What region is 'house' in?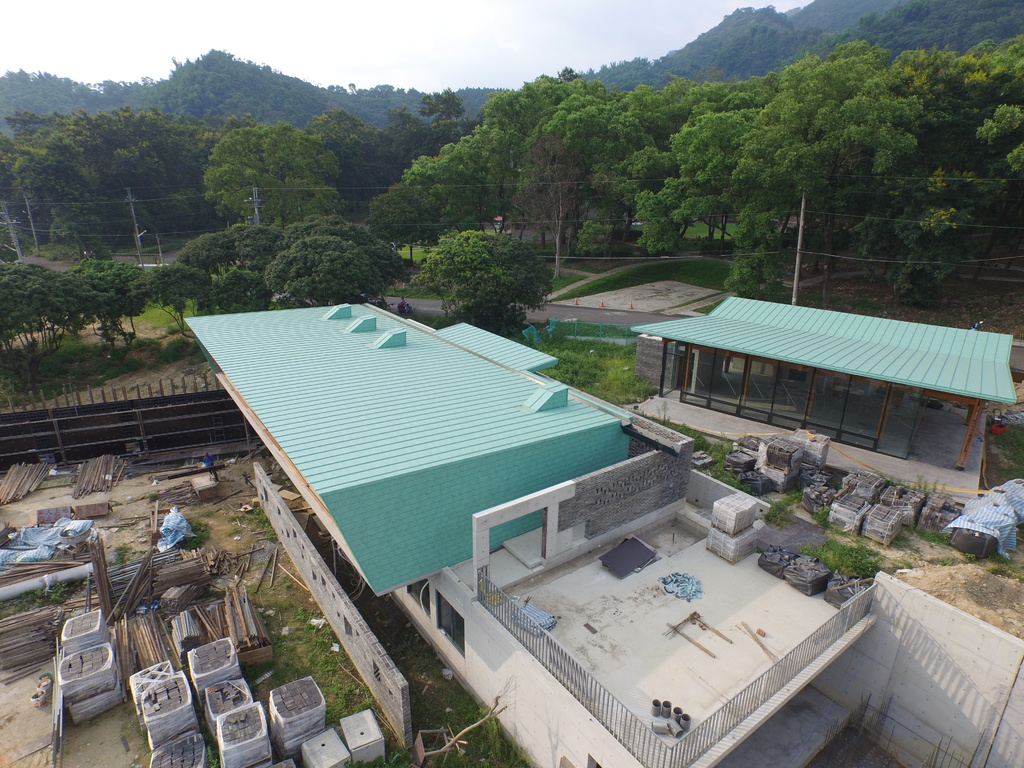
BBox(193, 290, 643, 604).
